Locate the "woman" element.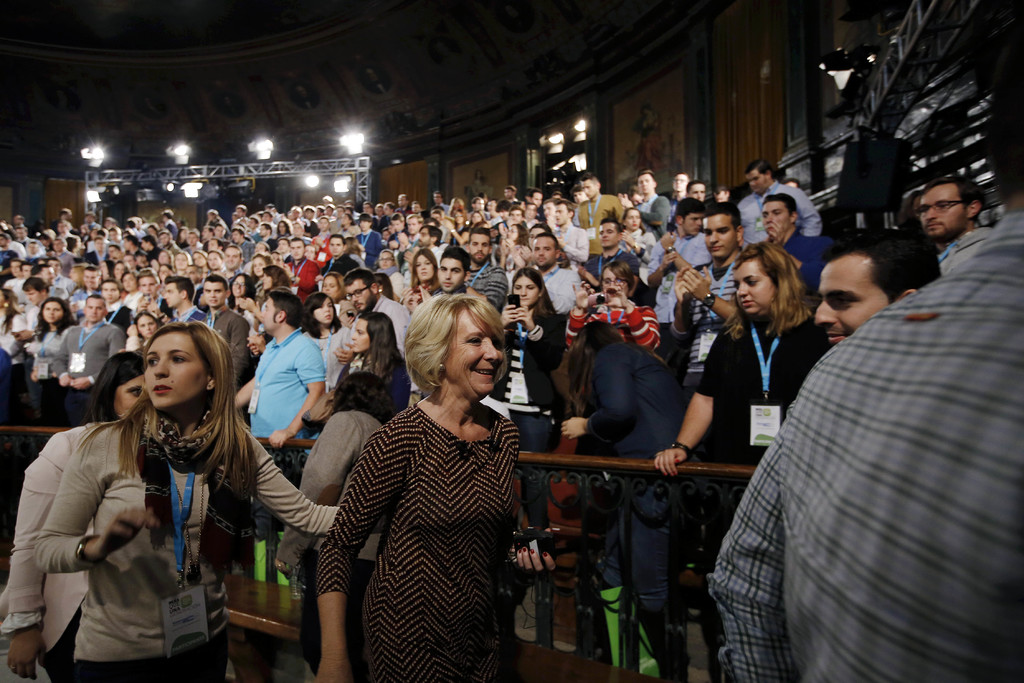
Element bbox: [left=510, top=220, right=548, bottom=270].
